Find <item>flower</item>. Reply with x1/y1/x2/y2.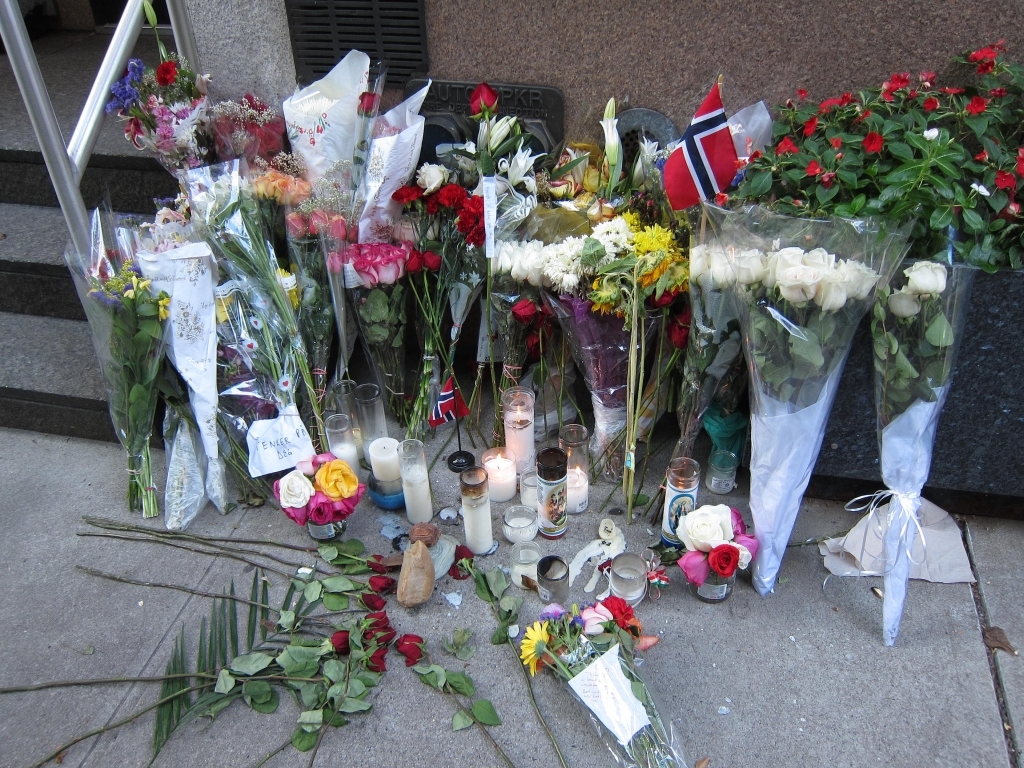
277/371/294/393.
